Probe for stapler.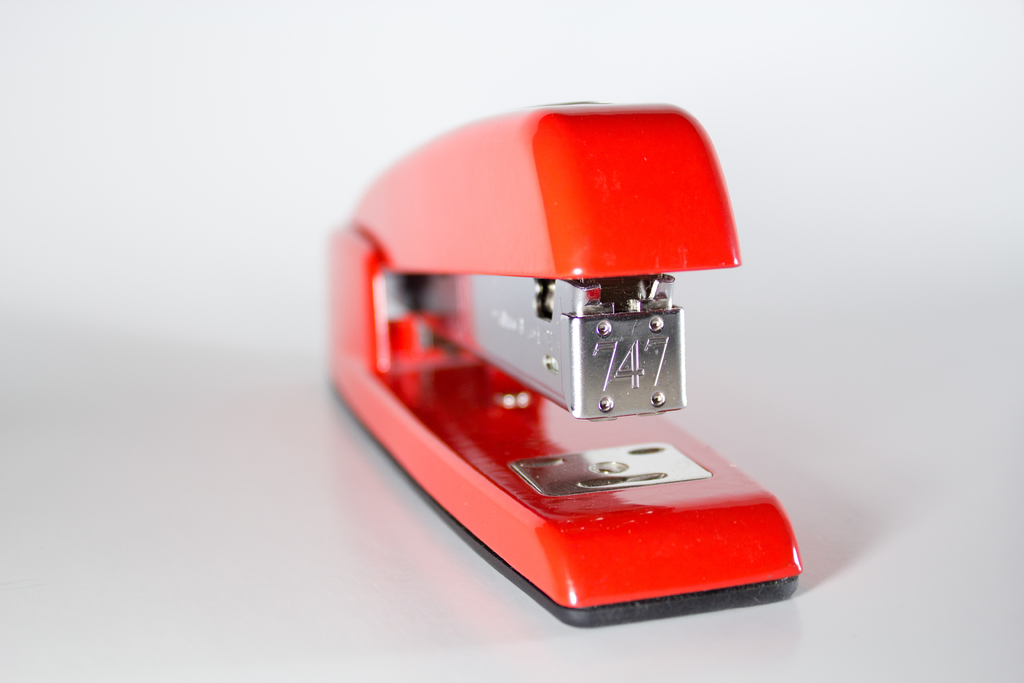
Probe result: (330, 104, 803, 628).
